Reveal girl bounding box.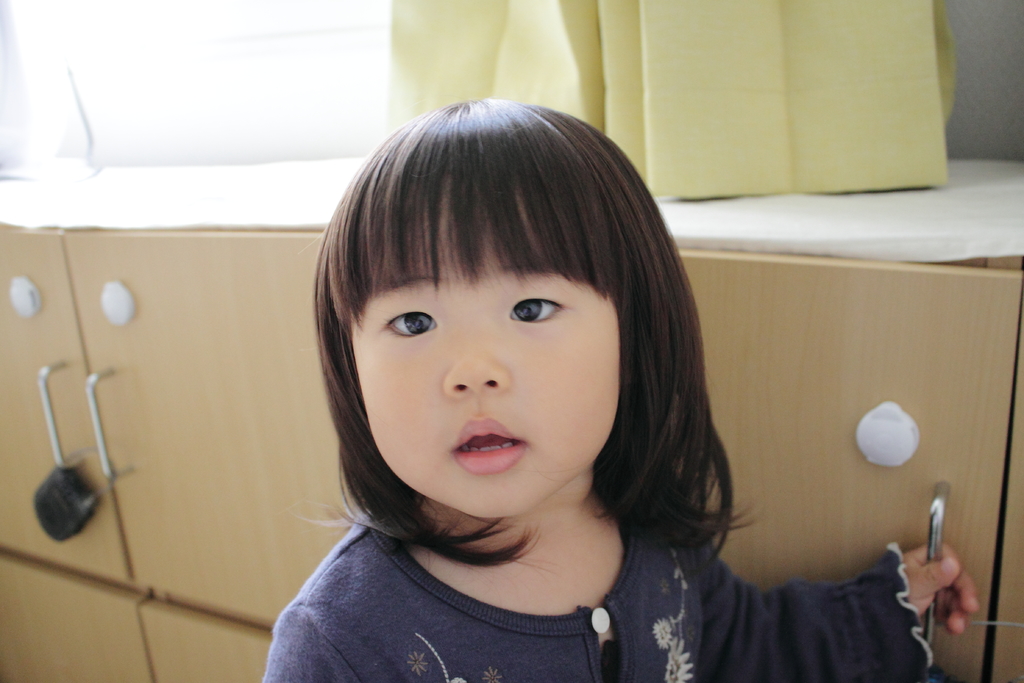
Revealed: [259,104,977,682].
